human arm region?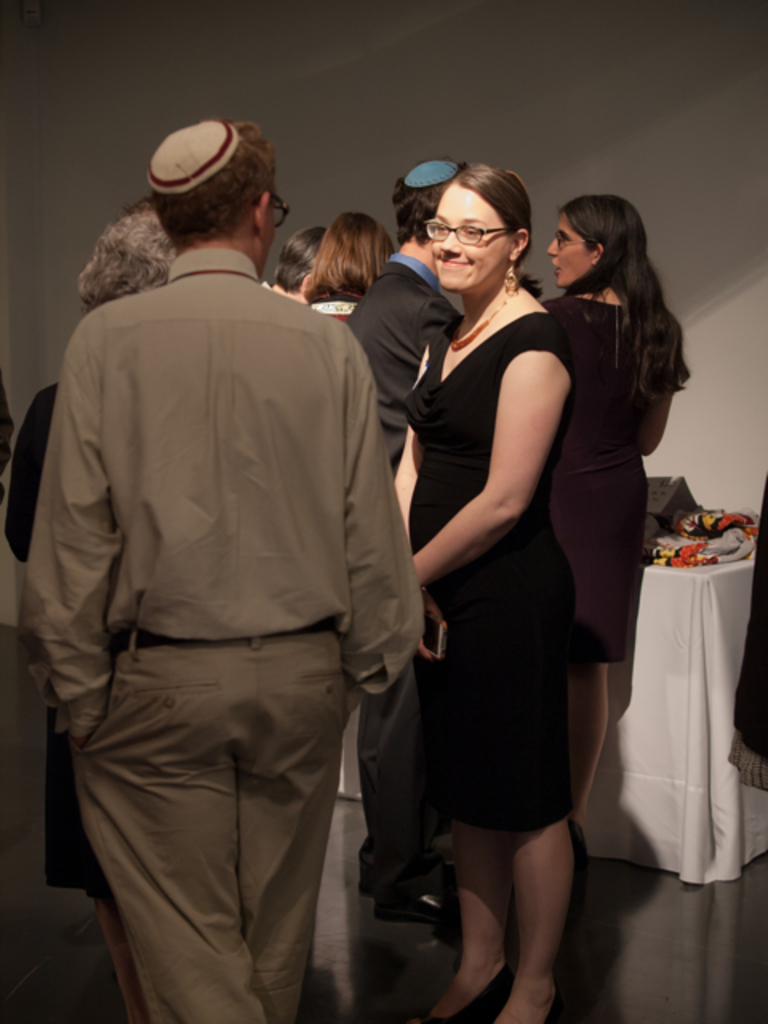
left=24, top=312, right=130, bottom=752
